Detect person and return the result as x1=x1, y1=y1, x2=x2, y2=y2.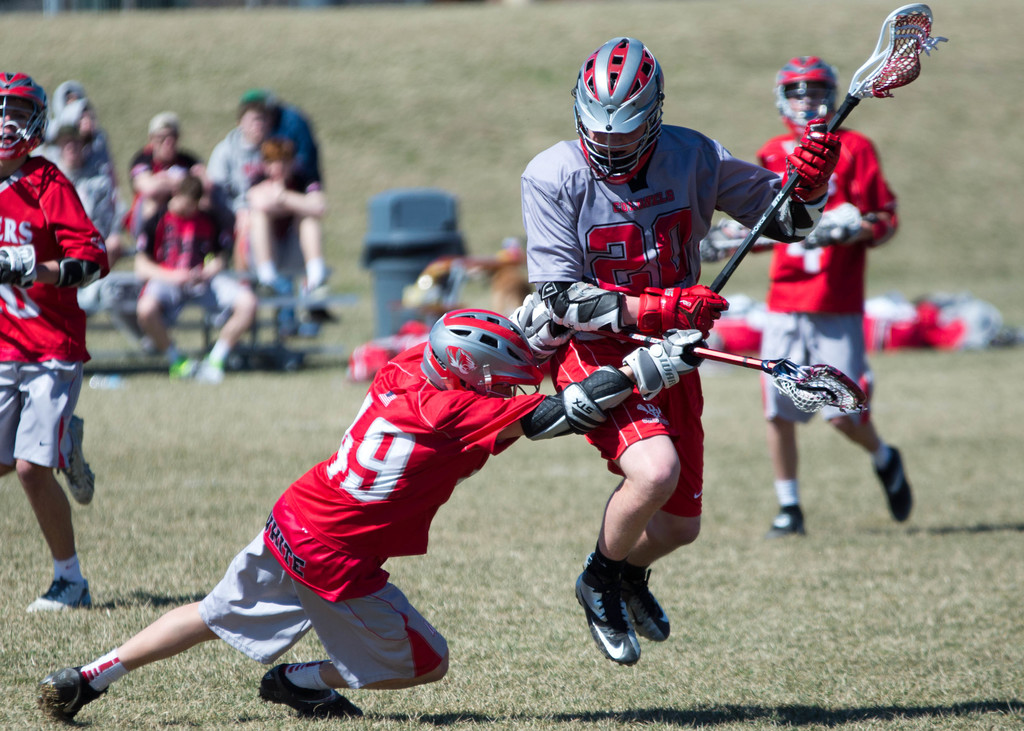
x1=0, y1=70, x2=103, y2=612.
